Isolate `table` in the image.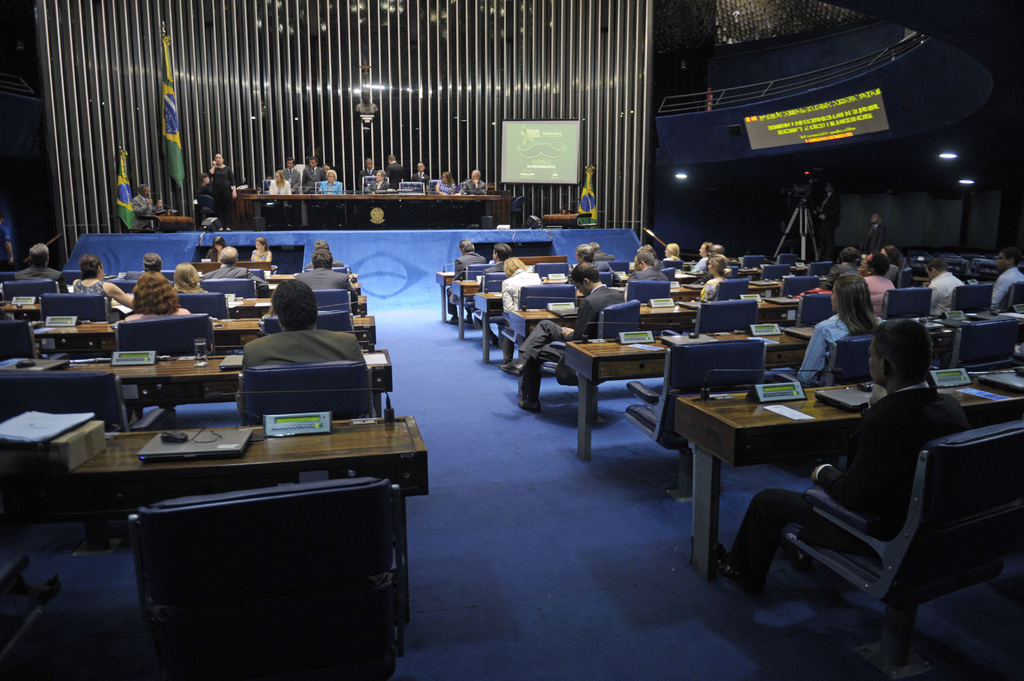
Isolated region: region(60, 352, 391, 416).
